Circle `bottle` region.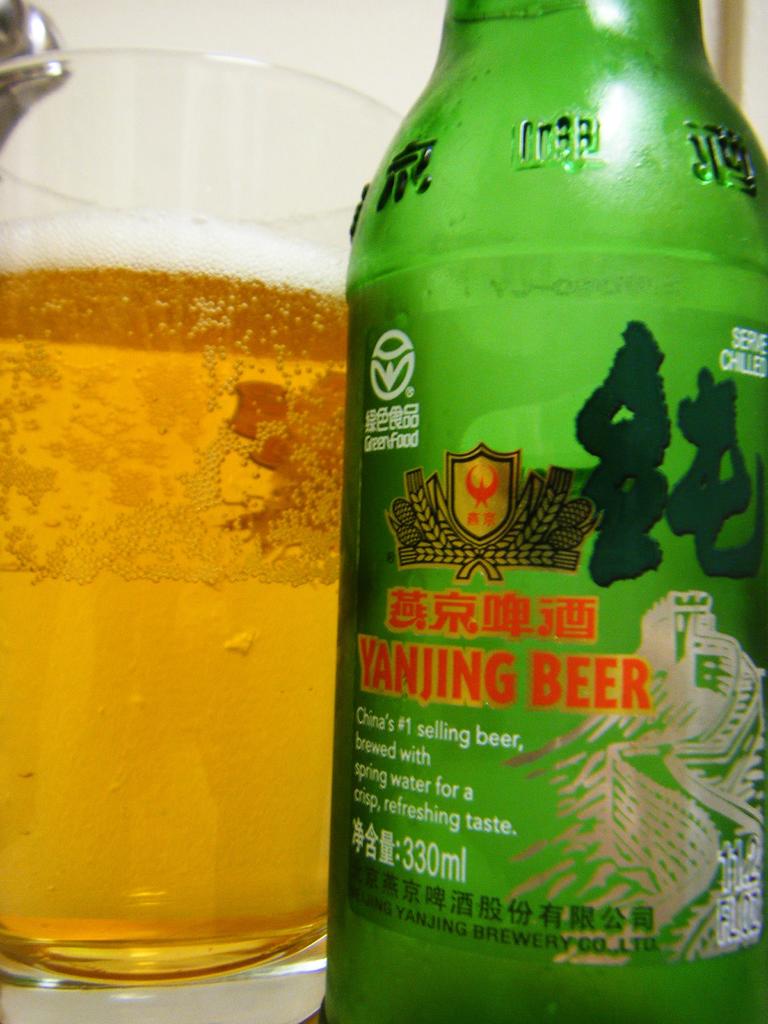
Region: [x1=323, y1=0, x2=767, y2=1023].
